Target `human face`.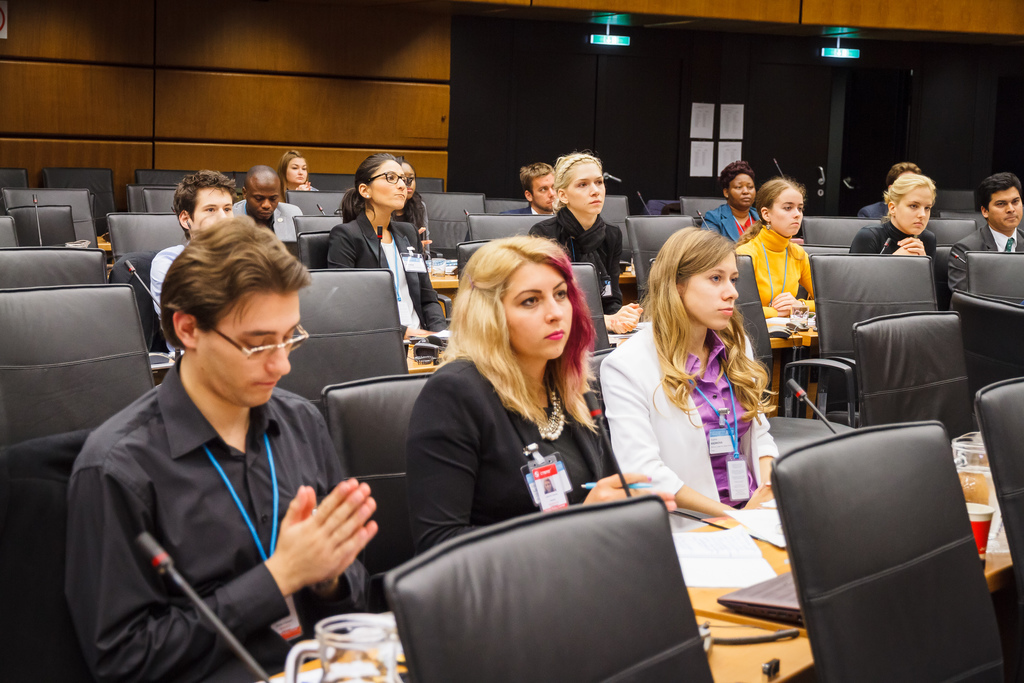
Target region: <box>365,149,407,215</box>.
